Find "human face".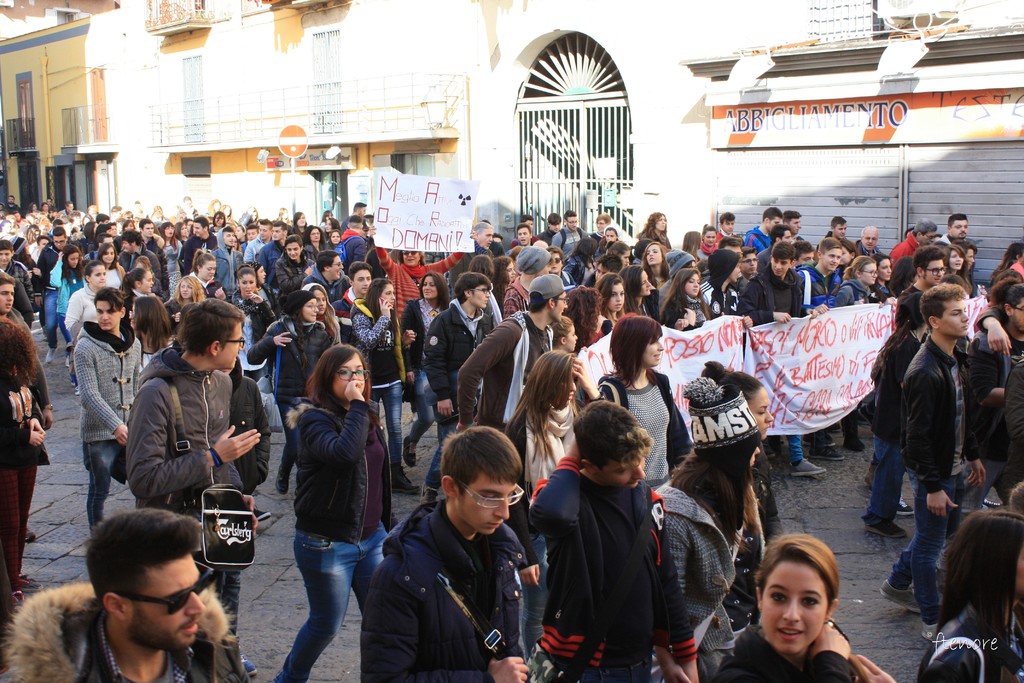
bbox=(602, 443, 646, 490).
